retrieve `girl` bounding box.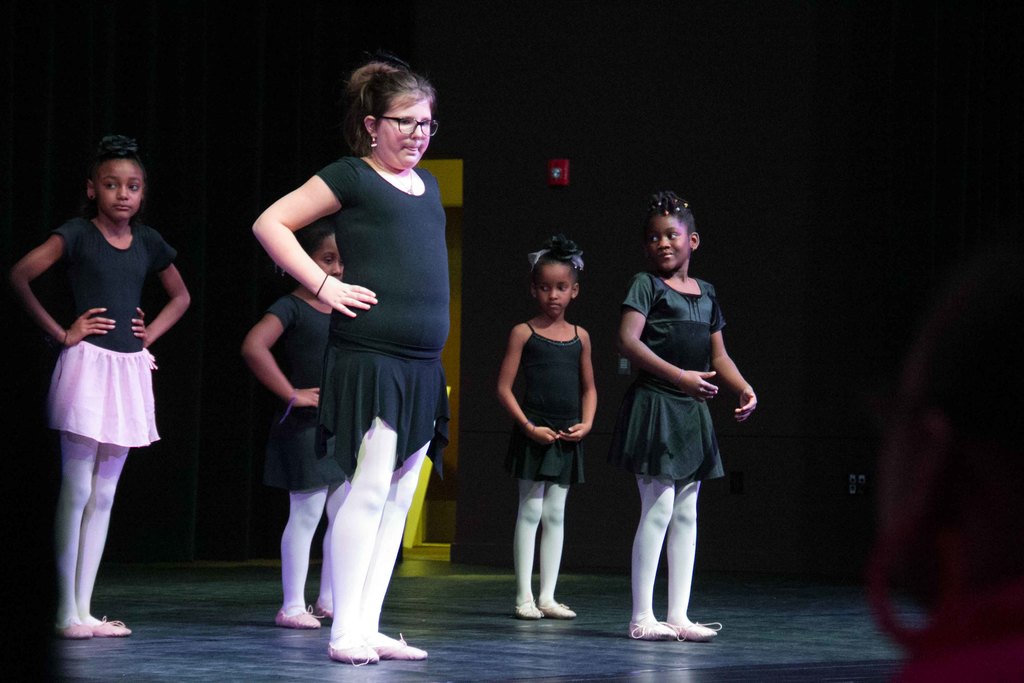
Bounding box: BBox(246, 222, 345, 624).
